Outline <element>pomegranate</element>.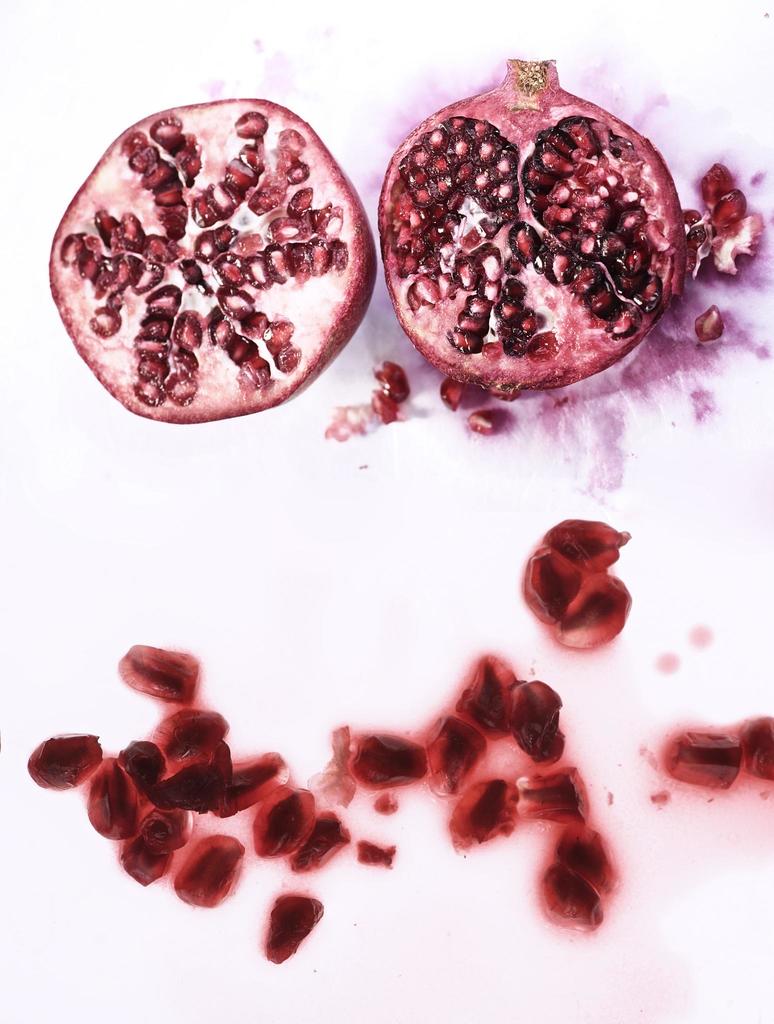
Outline: pyautogui.locateOnScreen(263, 892, 324, 965).
